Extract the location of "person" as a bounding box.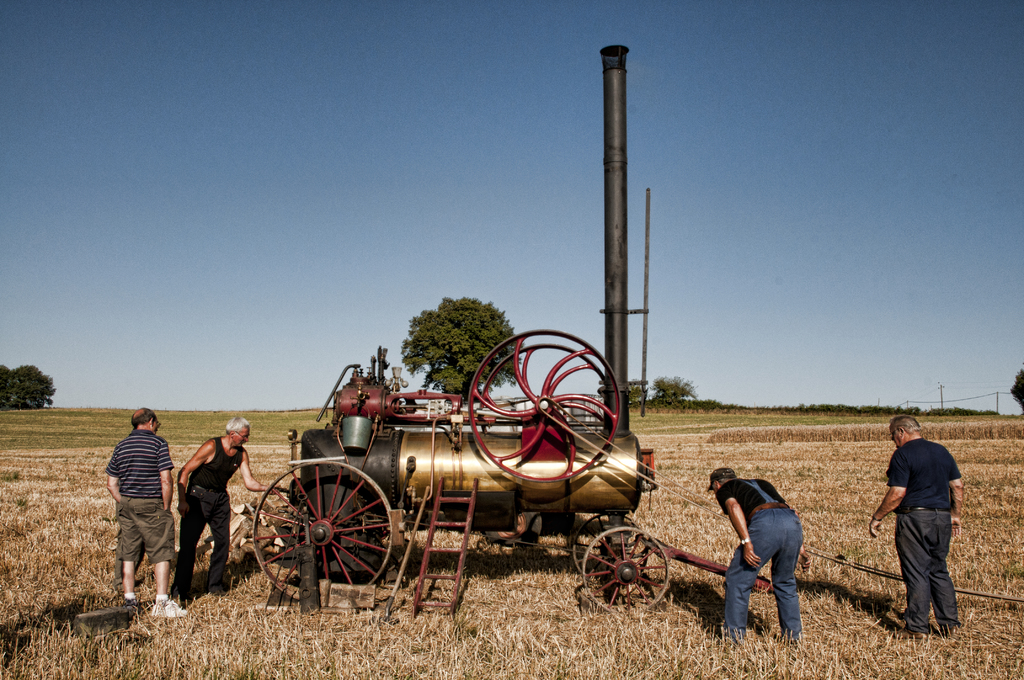
locate(890, 410, 977, 647).
